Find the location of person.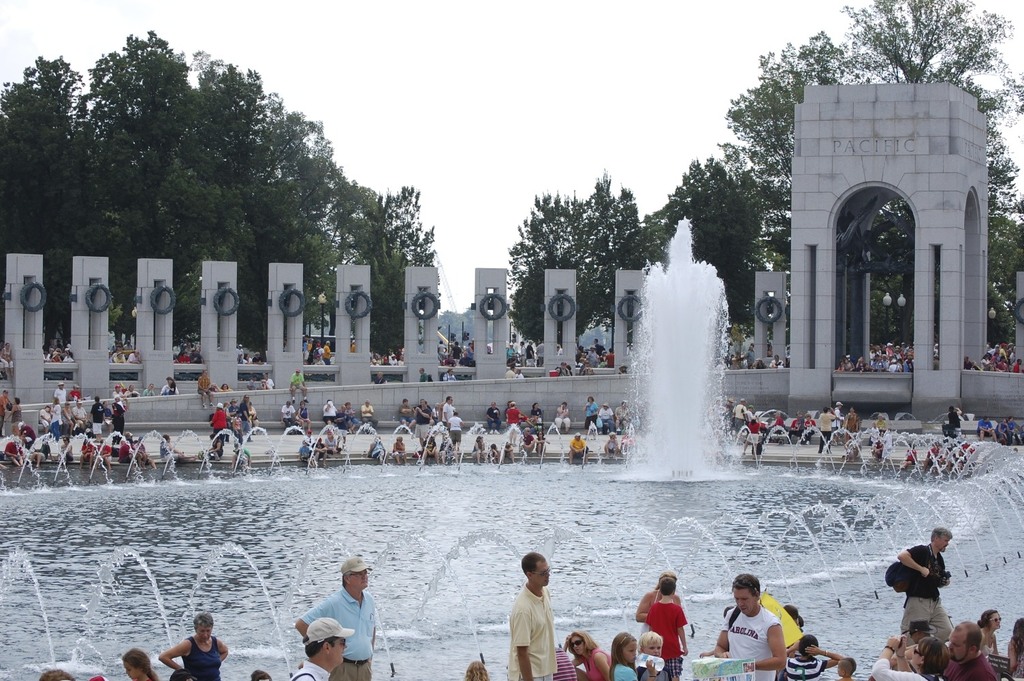
Location: (x1=228, y1=429, x2=248, y2=467).
